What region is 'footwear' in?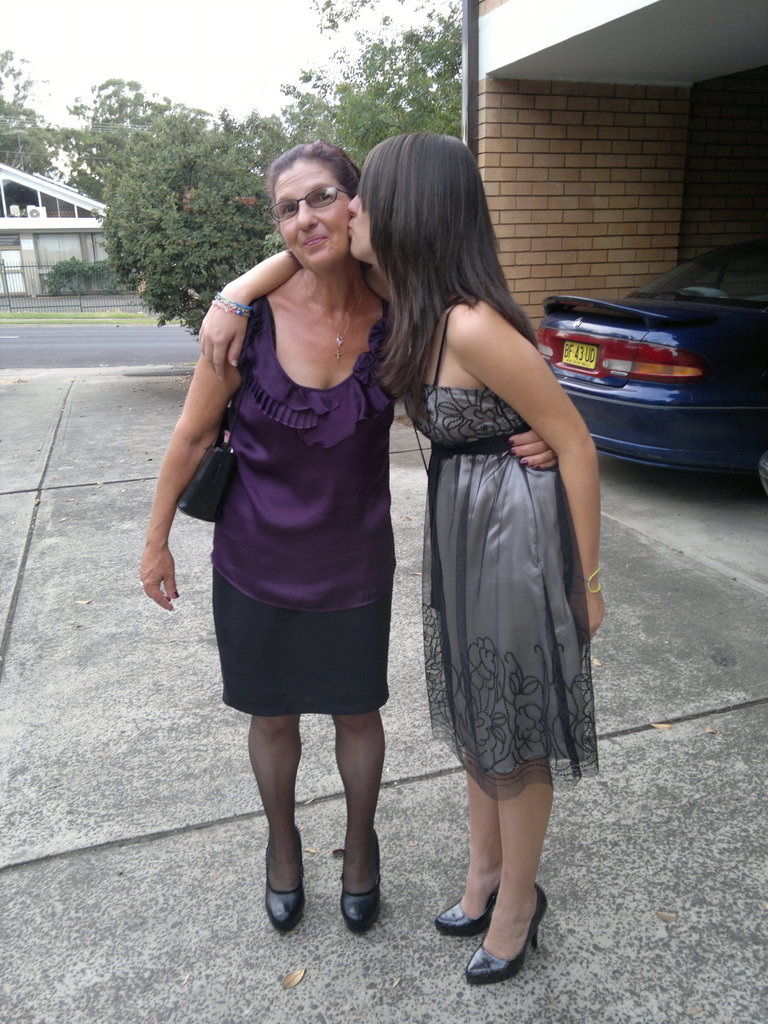
(434,882,499,940).
